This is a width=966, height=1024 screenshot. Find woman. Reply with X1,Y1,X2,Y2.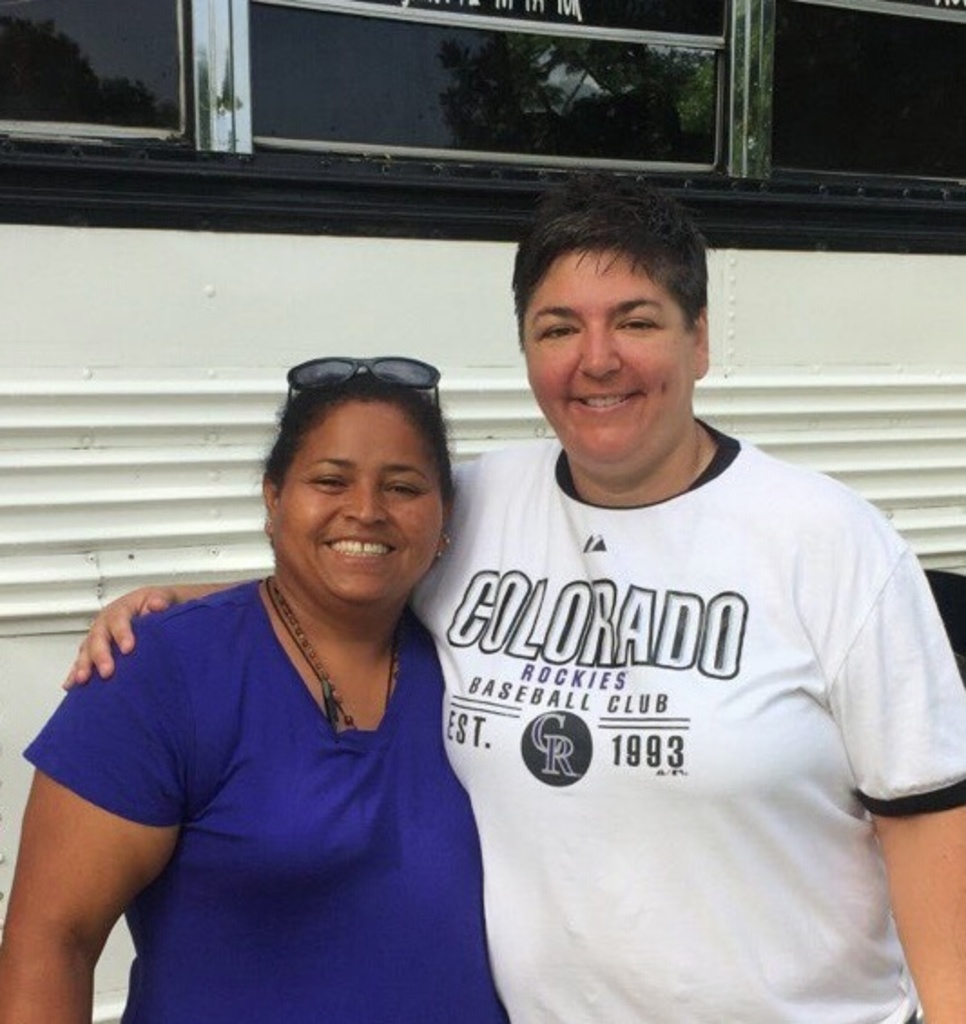
60,167,964,1022.
